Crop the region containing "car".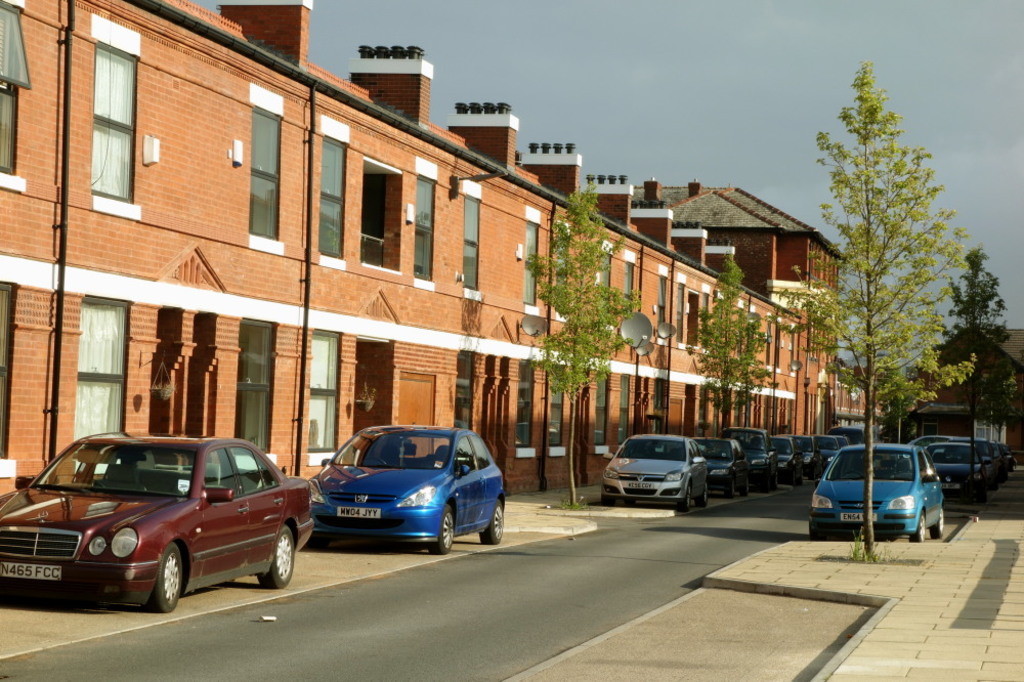
Crop region: <box>930,443,983,495</box>.
